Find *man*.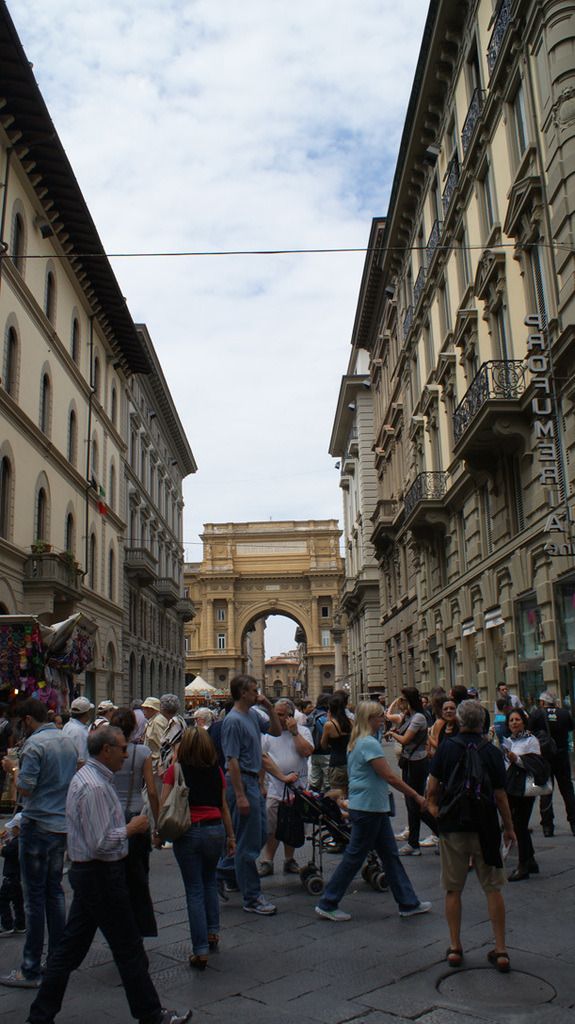
box=[57, 689, 93, 761].
